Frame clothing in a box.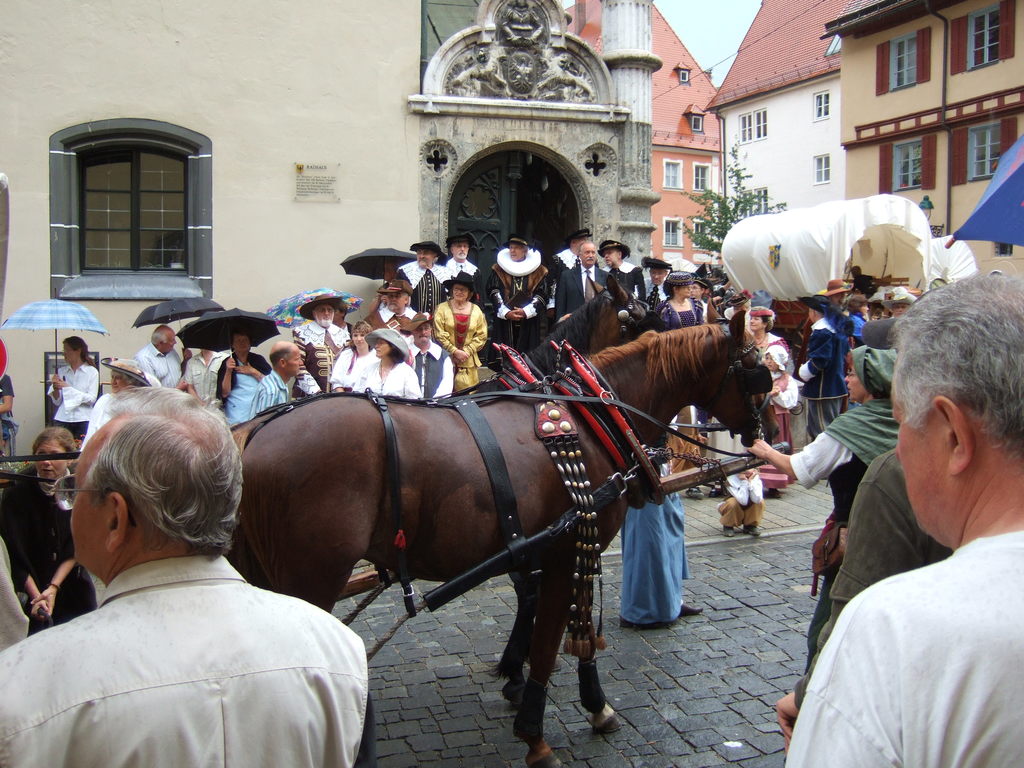
l=399, t=333, r=452, b=397.
